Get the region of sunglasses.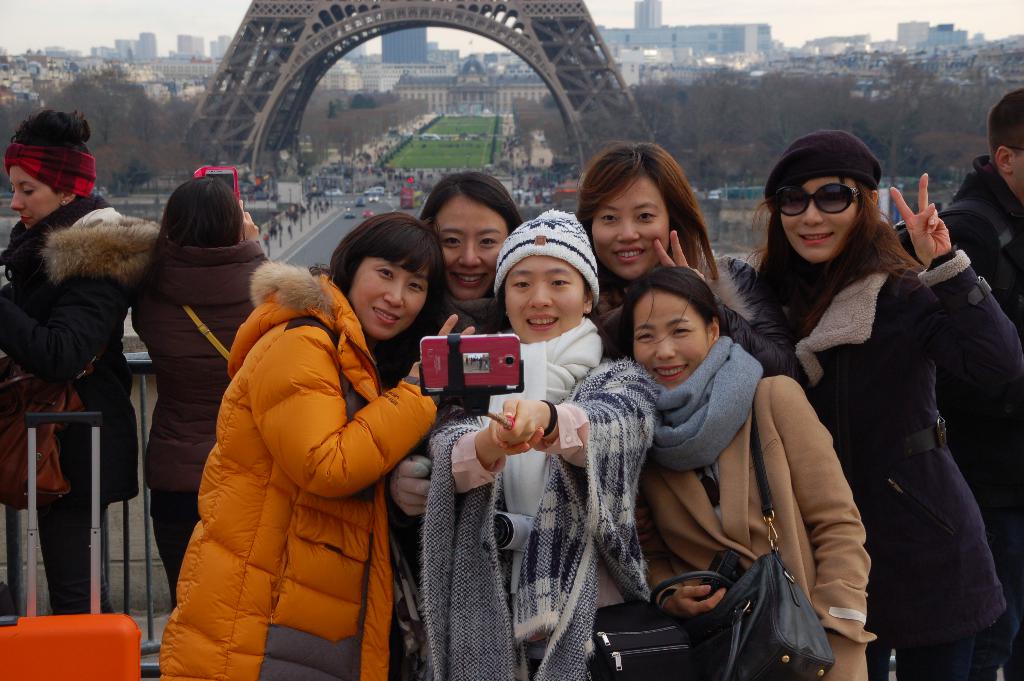
BBox(773, 183, 861, 218).
